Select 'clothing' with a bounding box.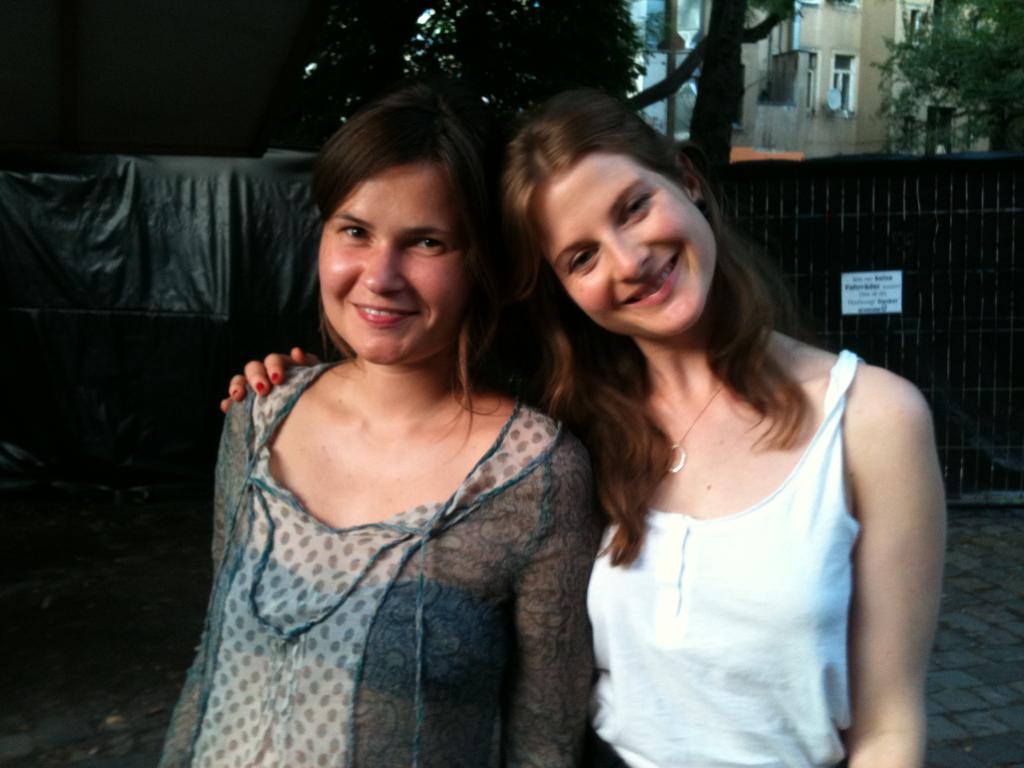
138 331 635 767.
